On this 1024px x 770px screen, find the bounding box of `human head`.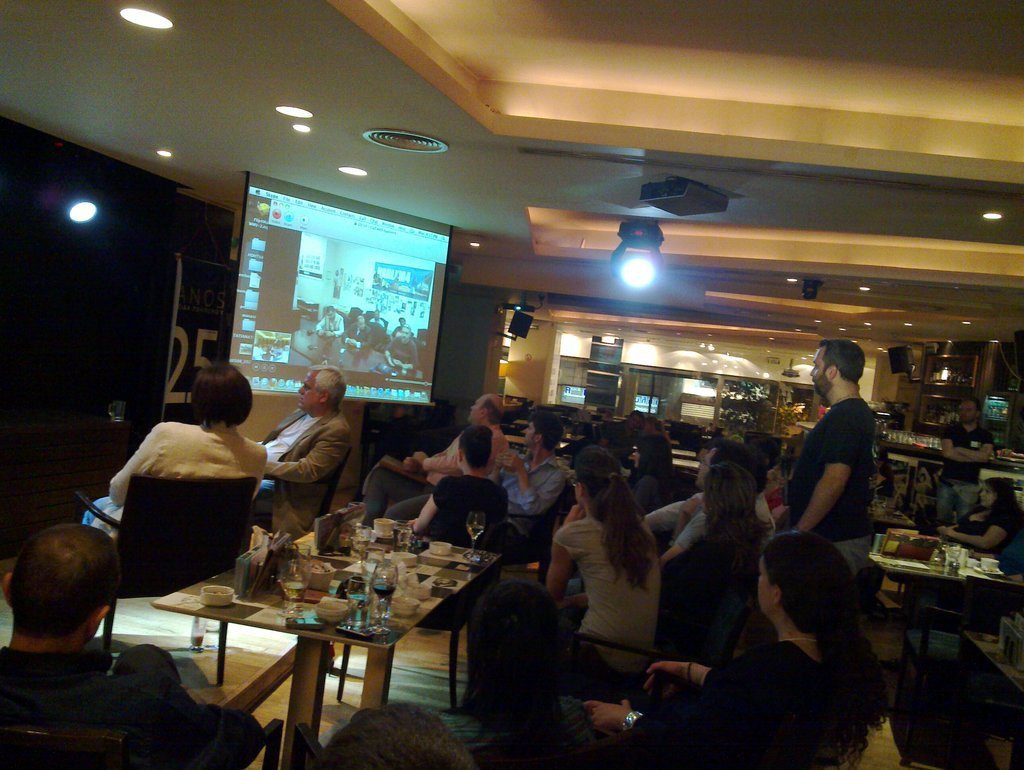
Bounding box: <region>689, 440, 760, 491</region>.
